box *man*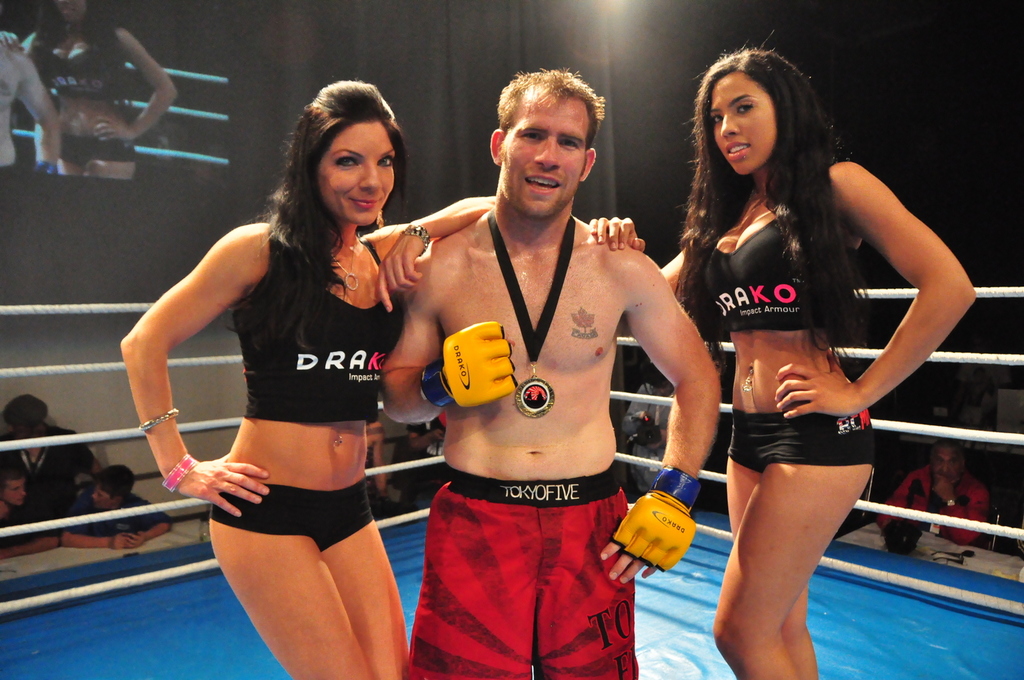
<bbox>371, 65, 723, 679</bbox>
